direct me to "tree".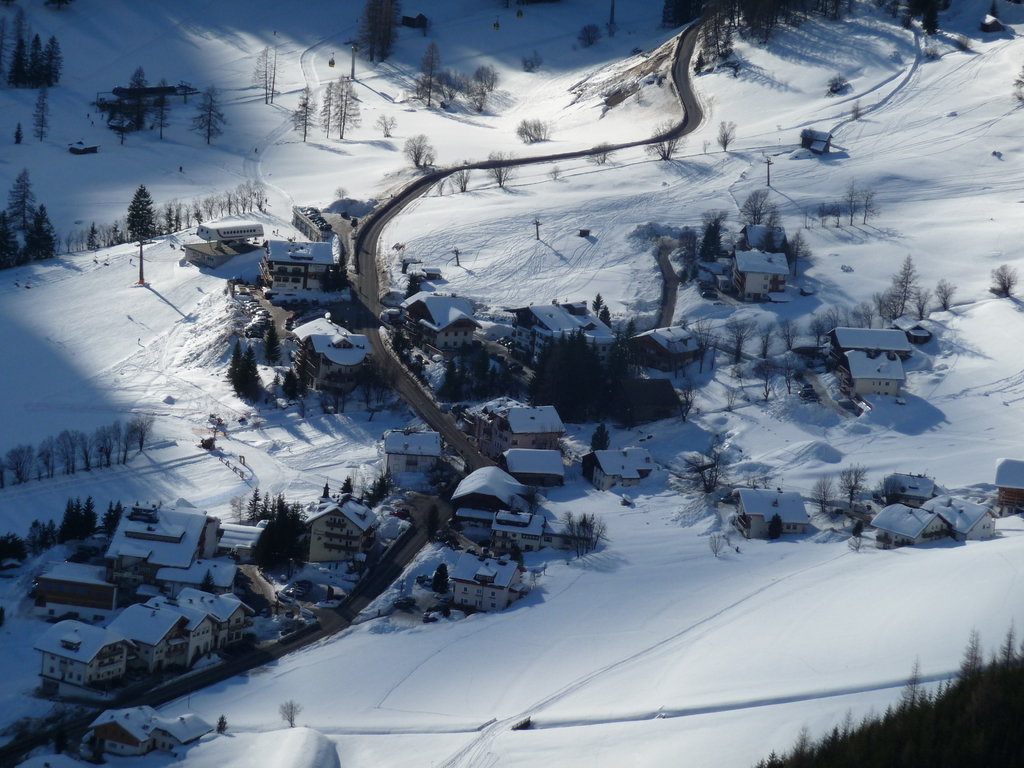
Direction: x1=358 y1=0 x2=403 y2=68.
